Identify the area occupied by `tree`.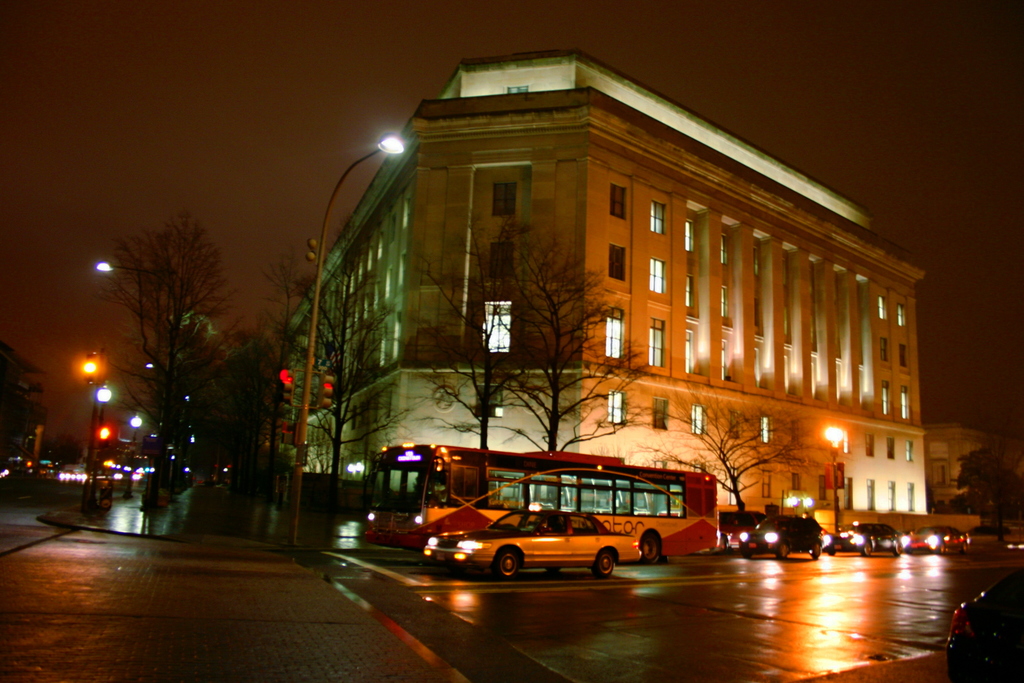
Area: x1=0, y1=336, x2=47, y2=458.
